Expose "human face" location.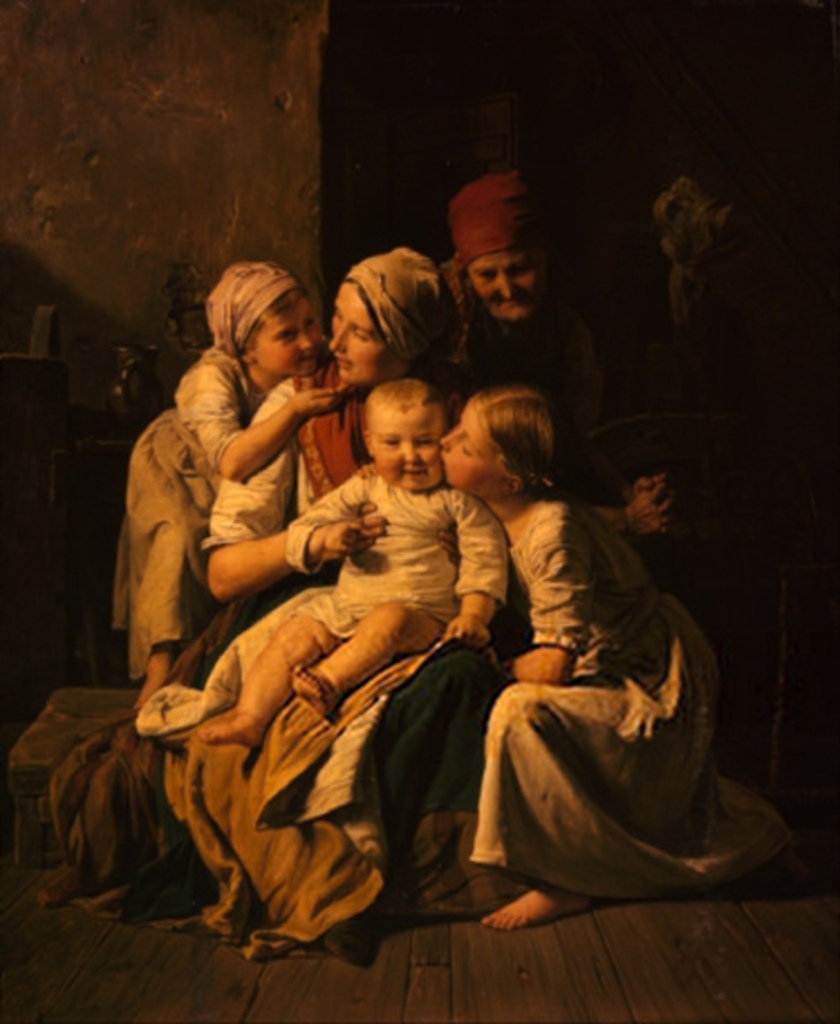
Exposed at l=443, t=409, r=490, b=491.
